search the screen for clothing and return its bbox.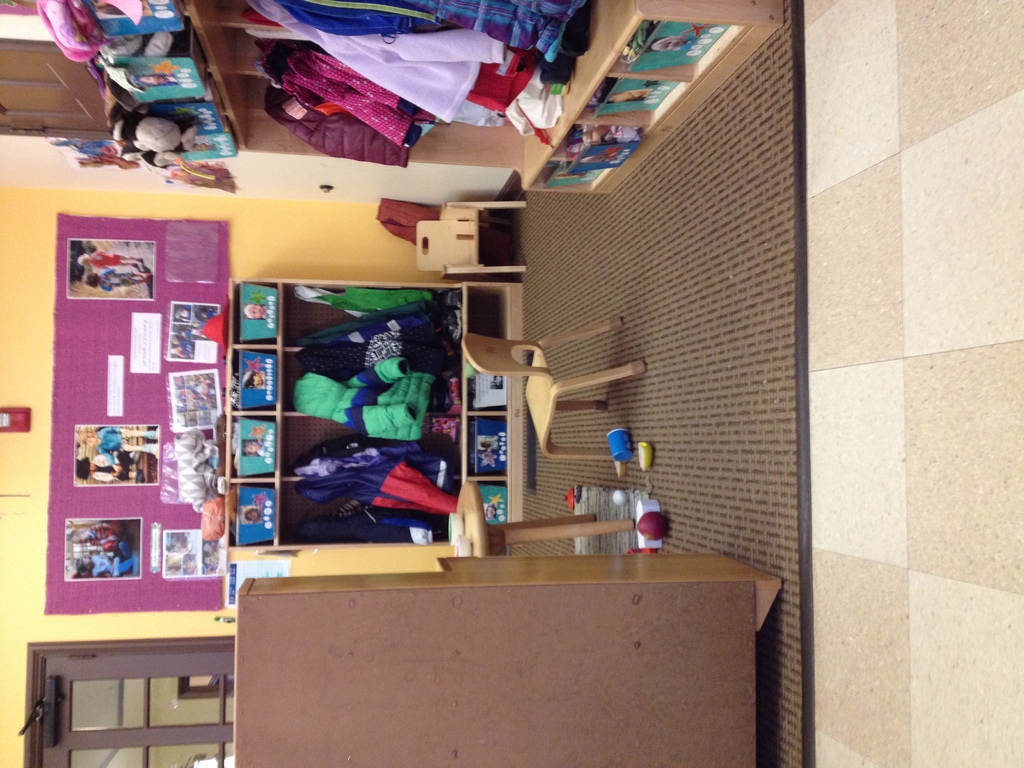
Found: select_region(303, 292, 431, 346).
